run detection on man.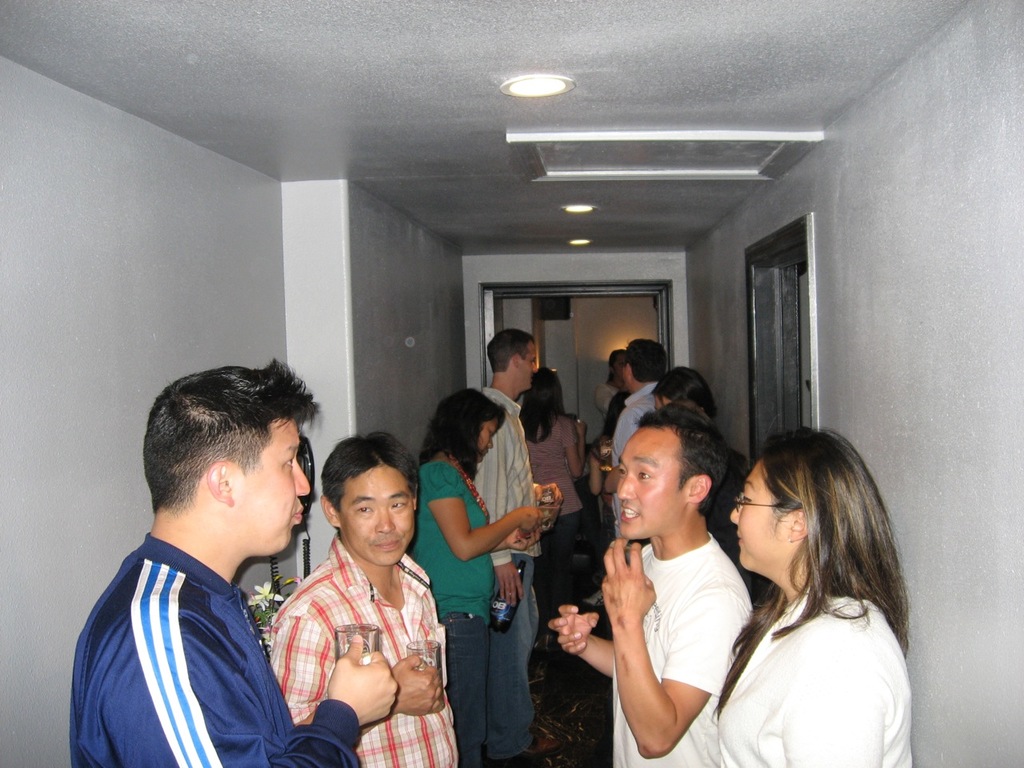
Result: {"x1": 269, "y1": 430, "x2": 459, "y2": 767}.
